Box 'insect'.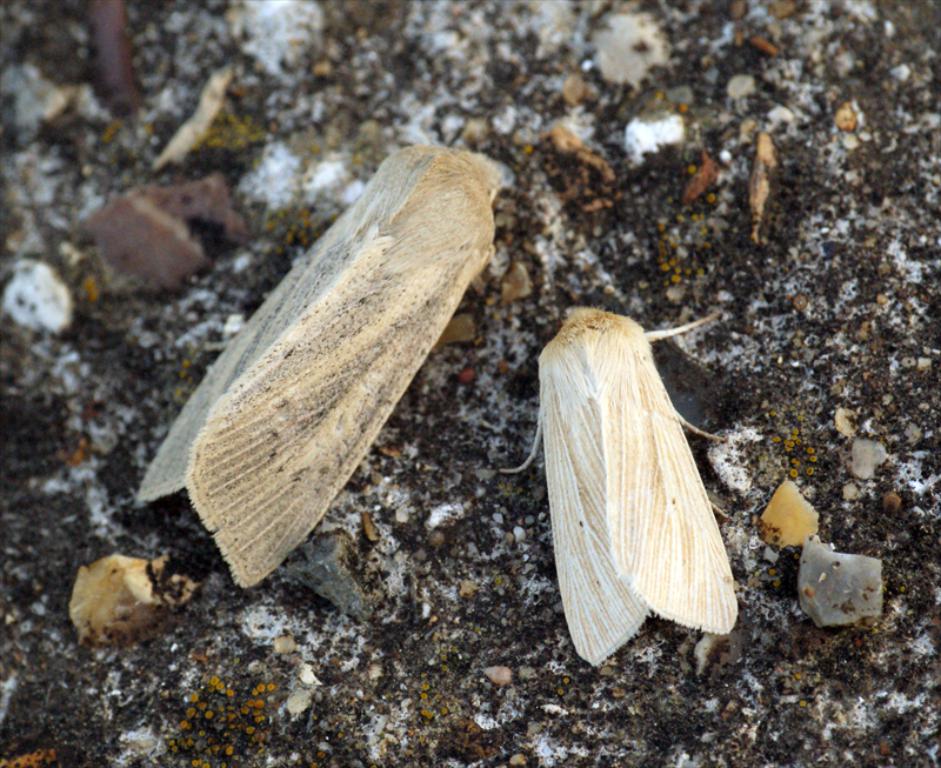
[x1=134, y1=145, x2=500, y2=592].
